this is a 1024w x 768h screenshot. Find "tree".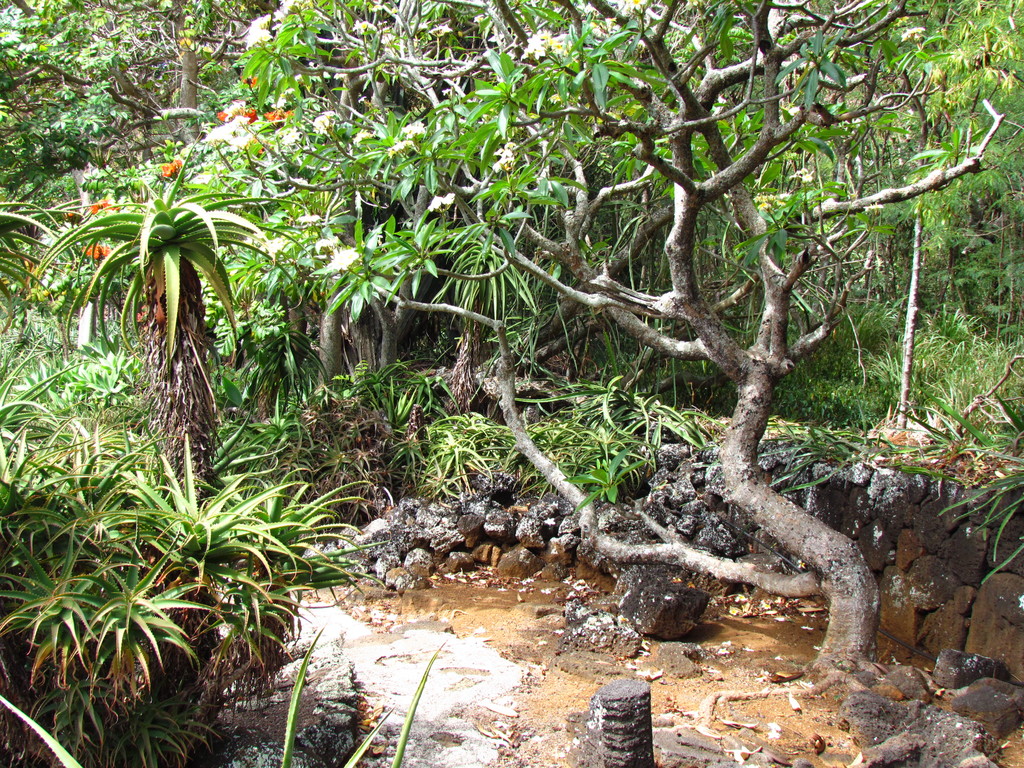
Bounding box: <bbox>1, 0, 1023, 718</bbox>.
